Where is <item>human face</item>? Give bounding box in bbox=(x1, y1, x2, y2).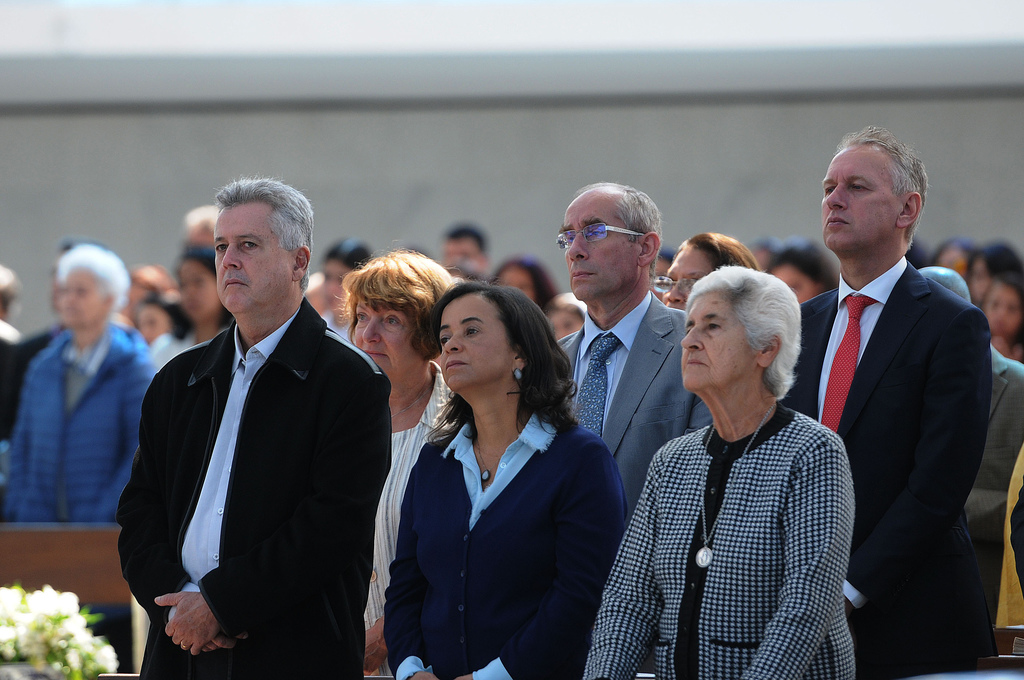
bbox=(186, 230, 213, 245).
